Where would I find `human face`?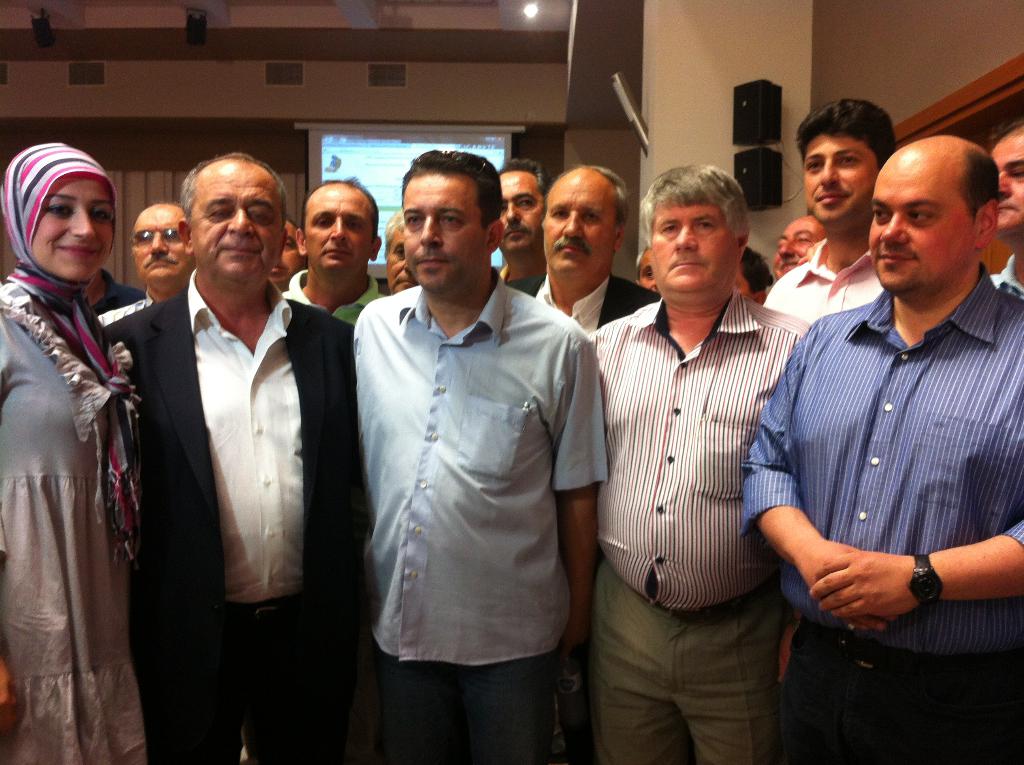
At bbox=(300, 192, 375, 280).
